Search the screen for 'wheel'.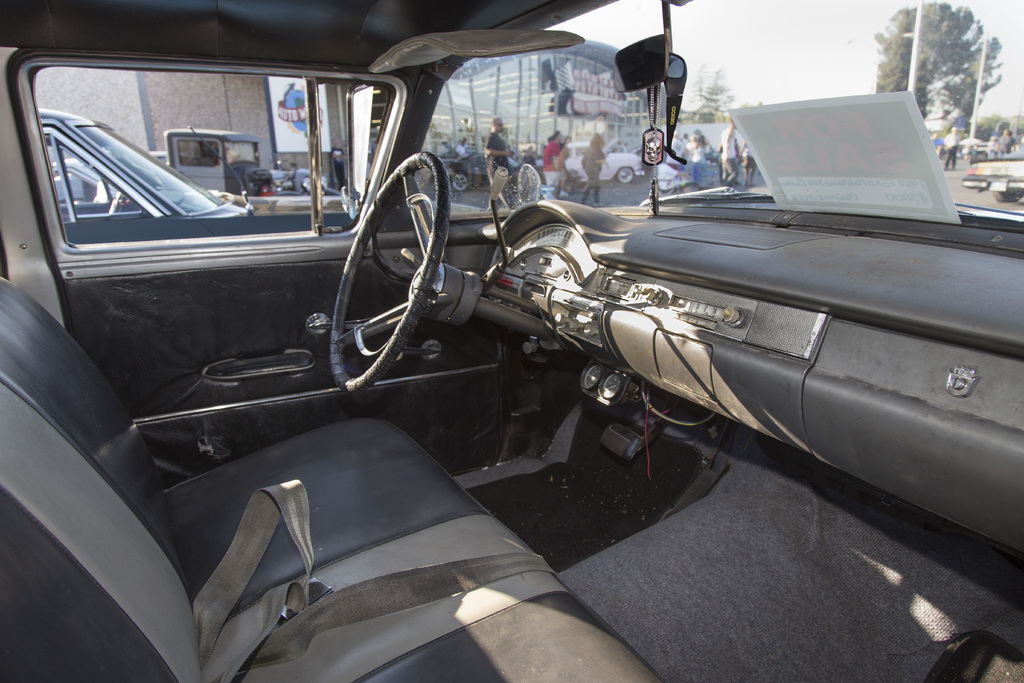
Found at pyautogui.locateOnScreen(451, 171, 470, 192).
